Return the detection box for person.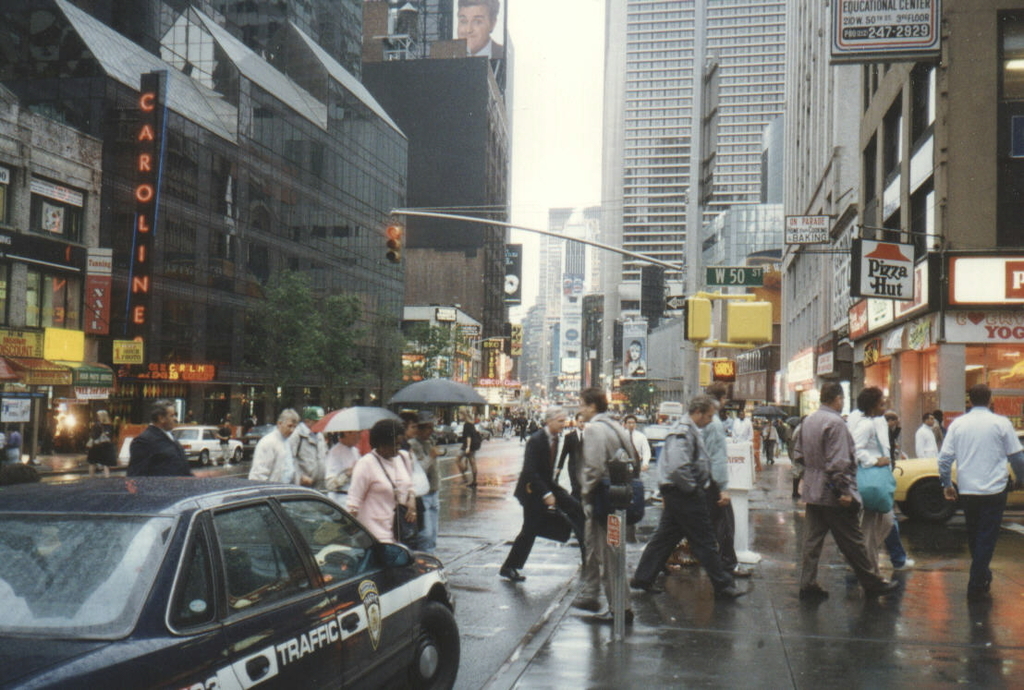
box(0, 423, 5, 452).
